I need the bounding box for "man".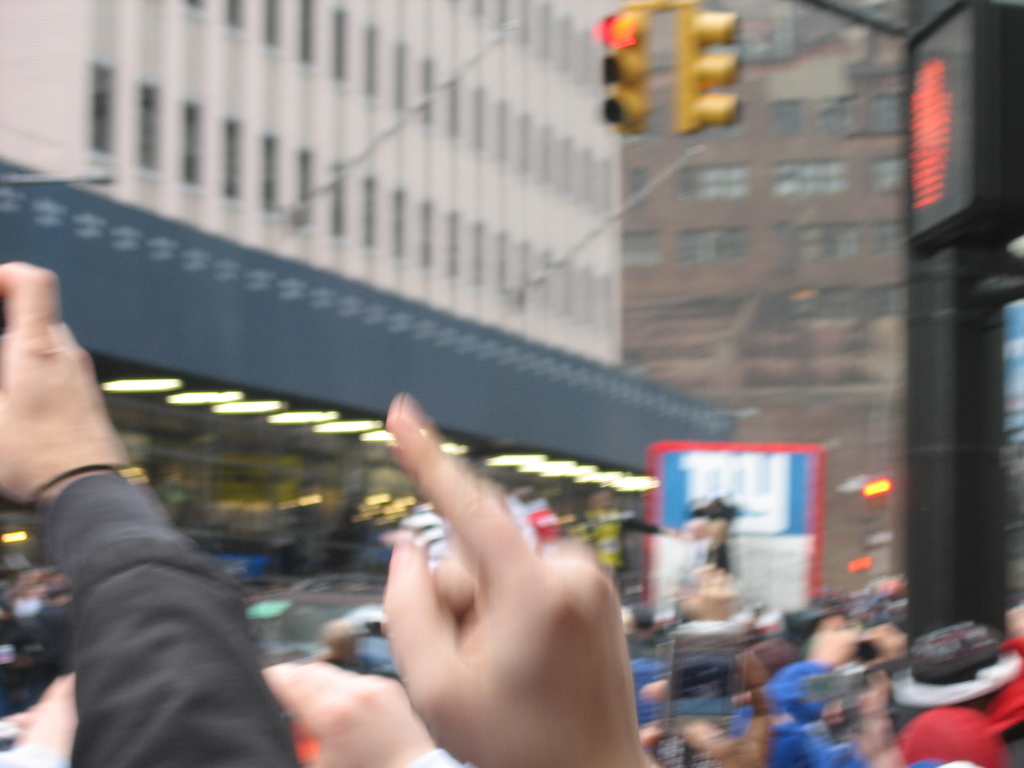
Here it is: region(0, 258, 317, 767).
